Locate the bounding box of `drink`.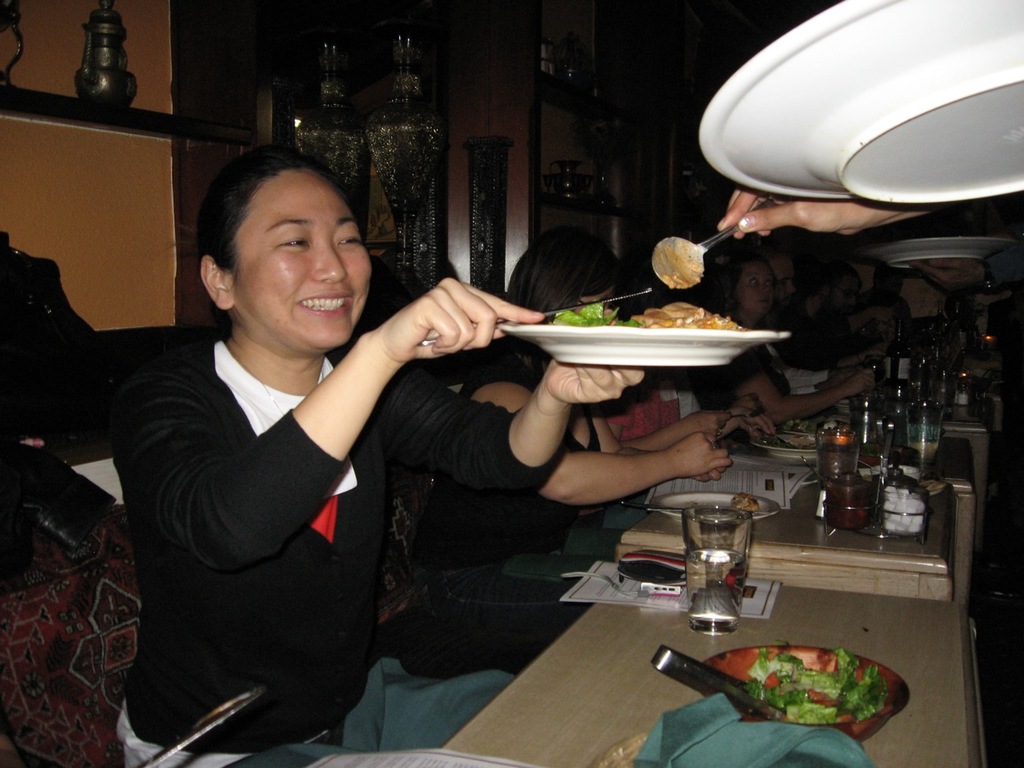
Bounding box: Rect(684, 550, 754, 632).
